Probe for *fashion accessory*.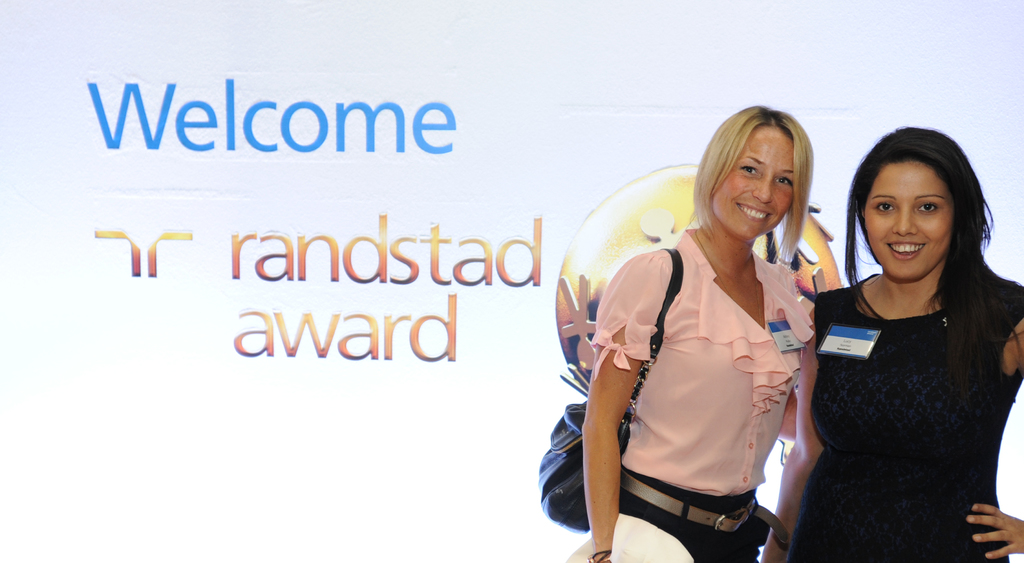
Probe result: Rect(538, 243, 687, 536).
